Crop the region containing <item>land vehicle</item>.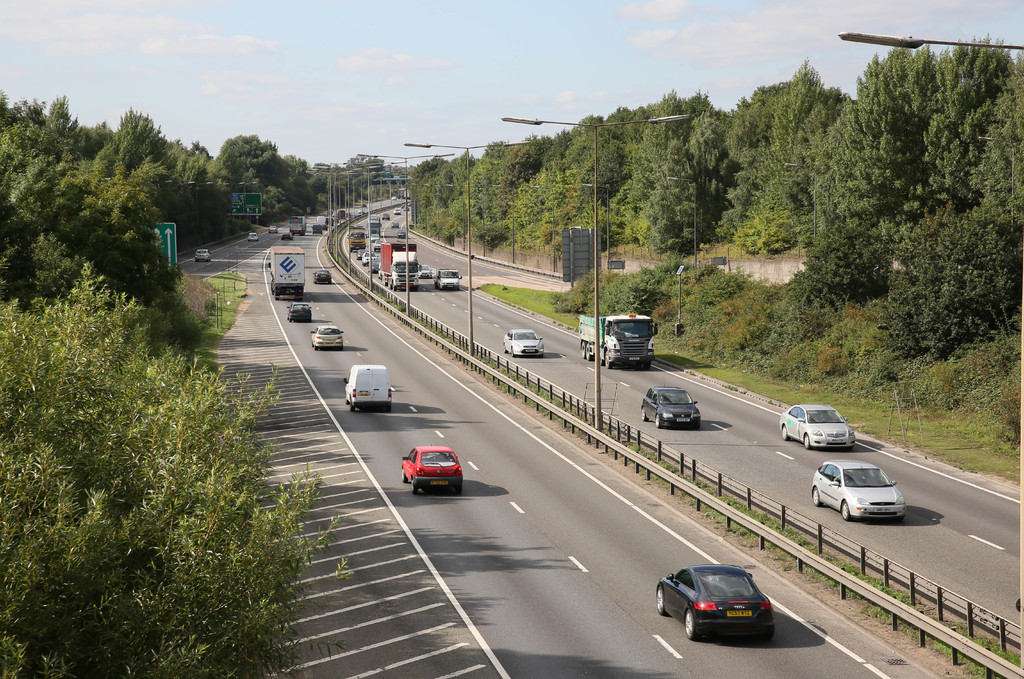
Crop region: (316,213,335,226).
